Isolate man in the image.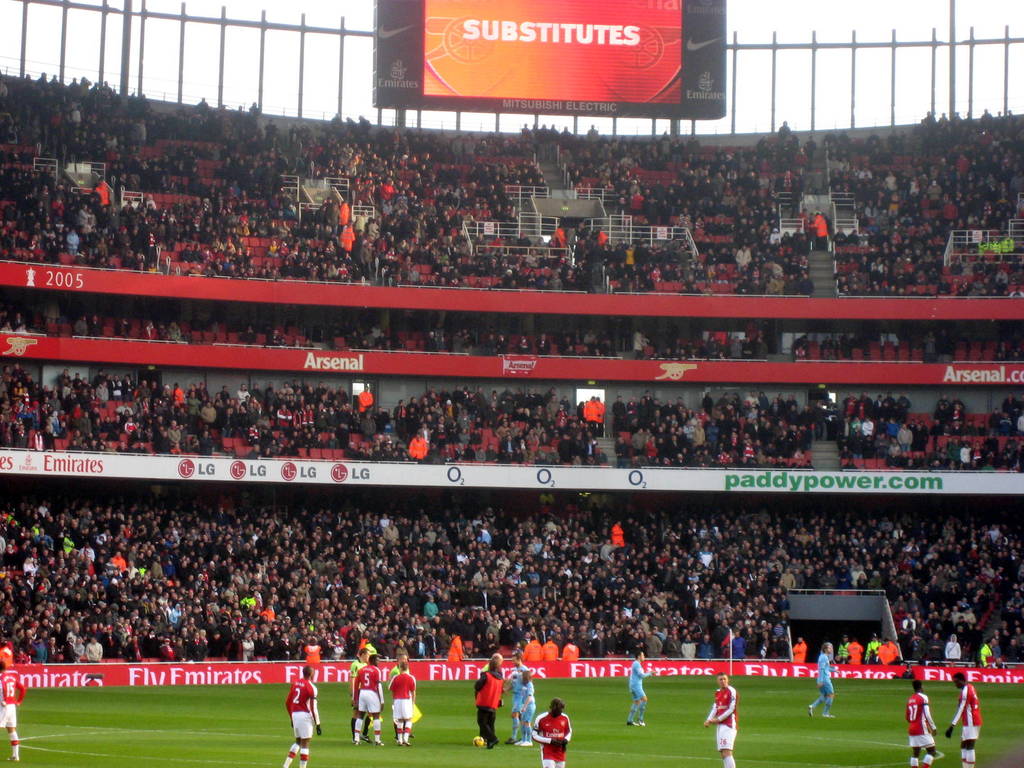
Isolated region: [805, 643, 836, 719].
